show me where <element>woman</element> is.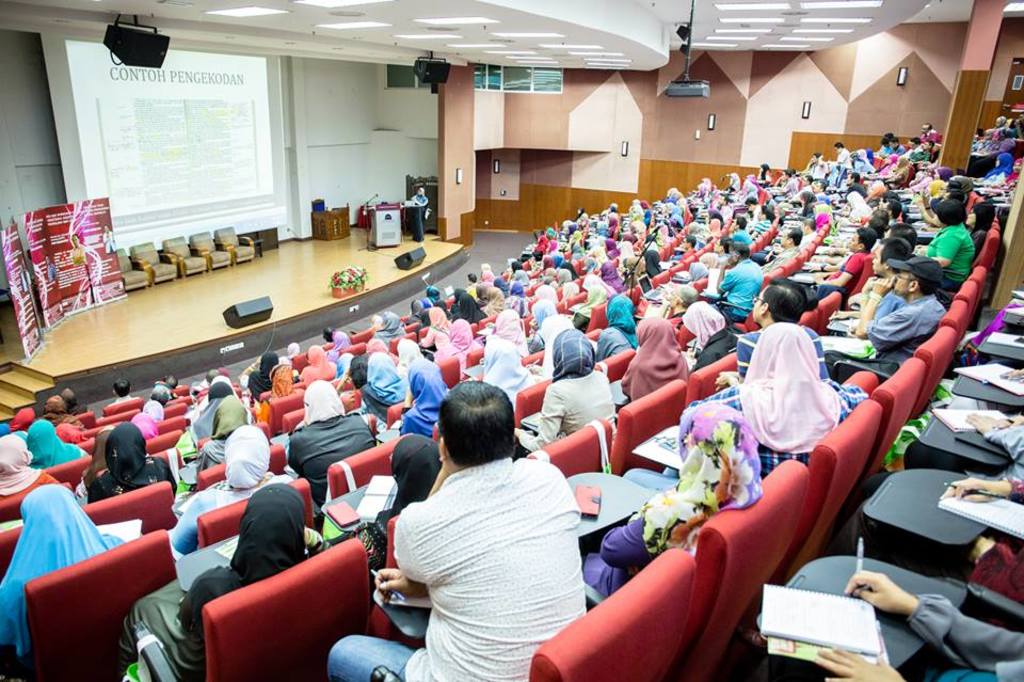
<element>woman</element> is at (left=538, top=235, right=544, bottom=247).
